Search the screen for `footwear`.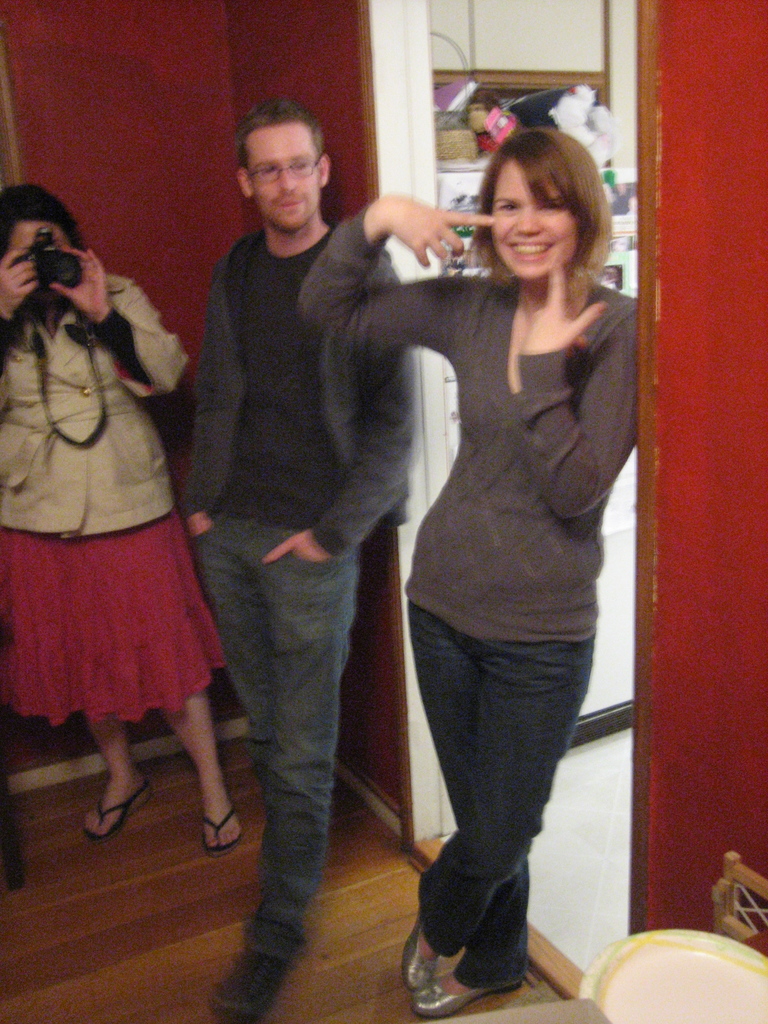
Found at 396, 881, 466, 993.
